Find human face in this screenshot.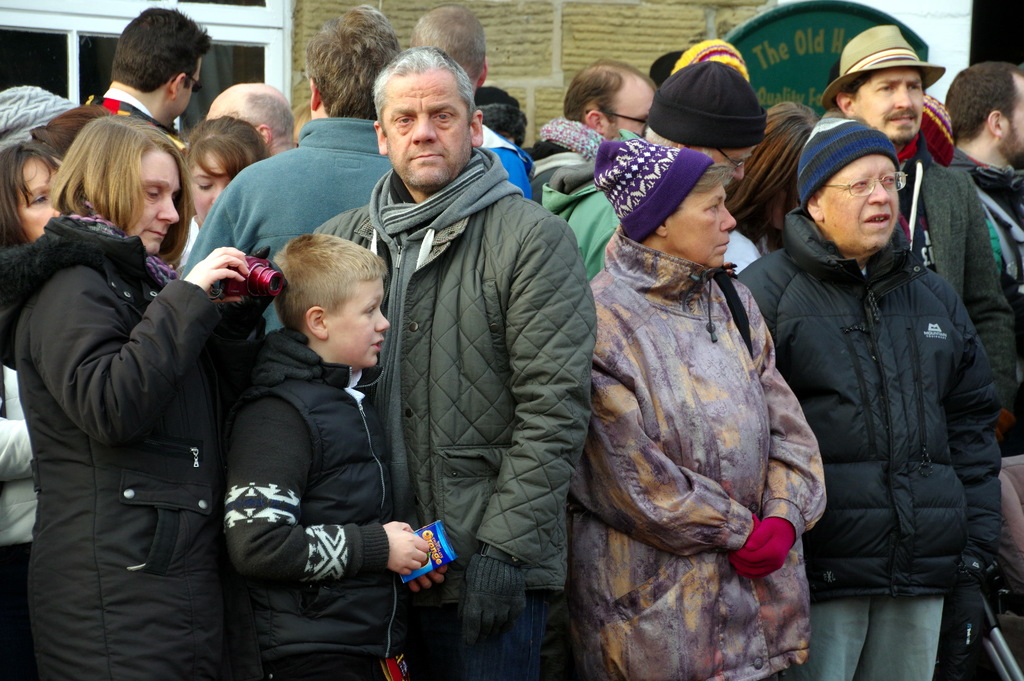
The bounding box for human face is detection(982, 74, 1023, 173).
